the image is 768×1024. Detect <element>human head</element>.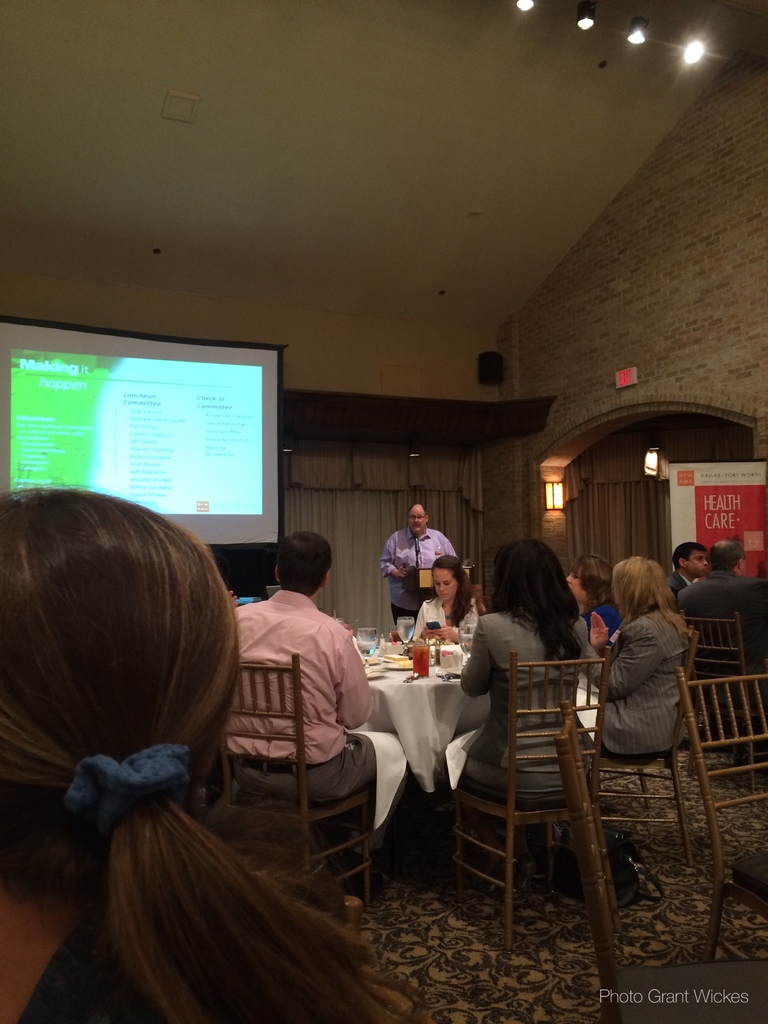
Detection: 607/554/670/616.
